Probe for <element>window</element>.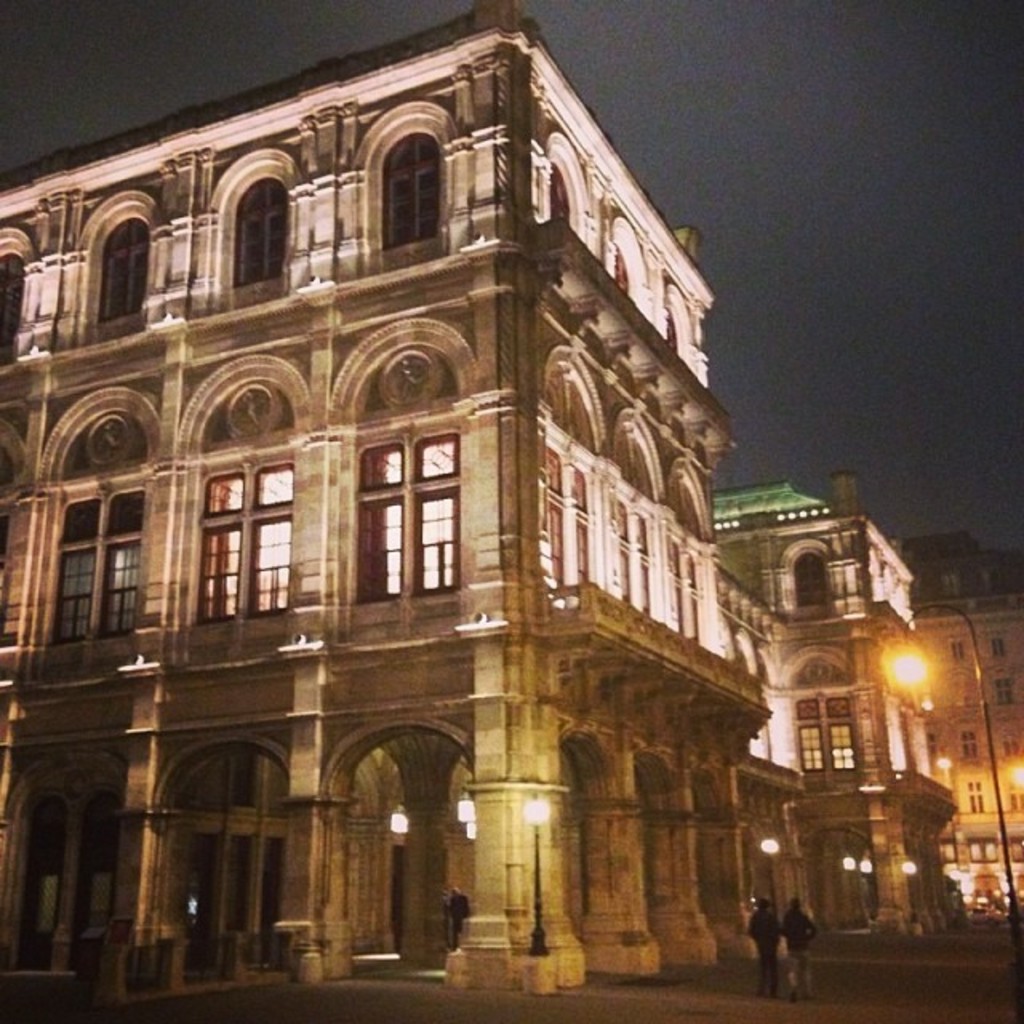
Probe result: 941,632,968,658.
